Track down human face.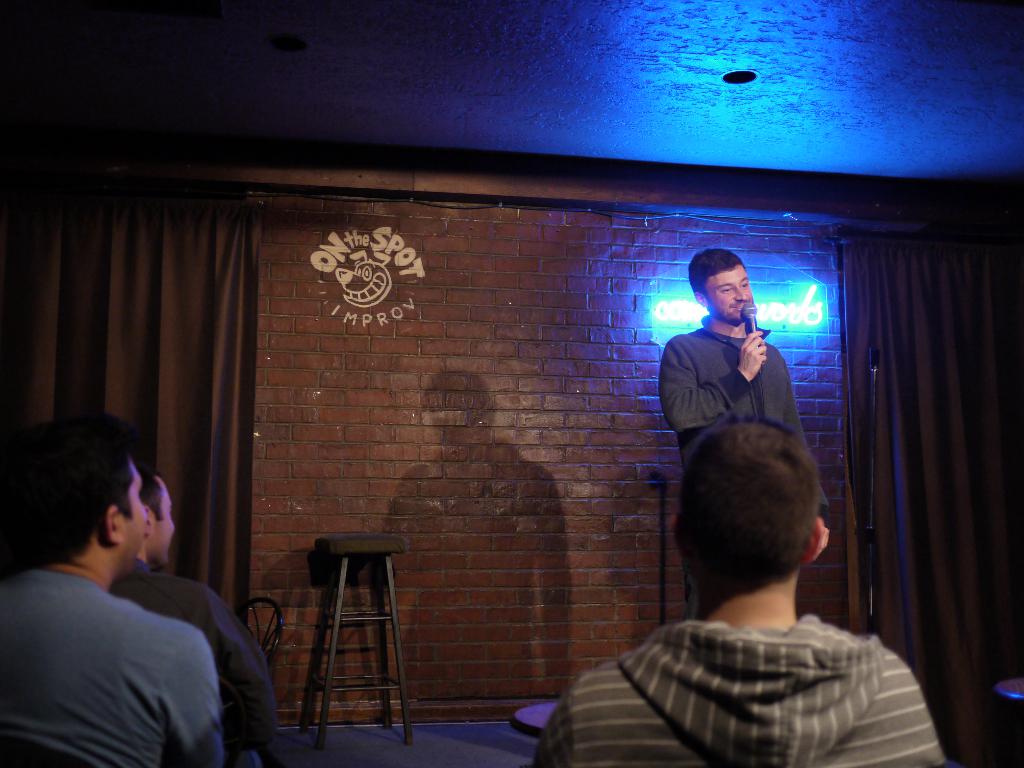
Tracked to (left=122, top=464, right=144, bottom=558).
